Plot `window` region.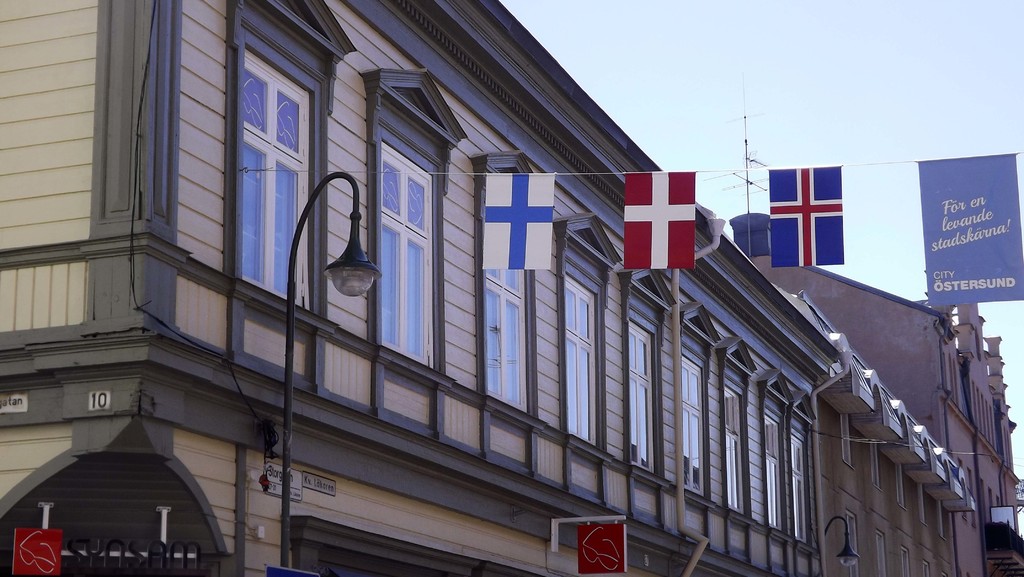
Plotted at box=[380, 134, 434, 370].
